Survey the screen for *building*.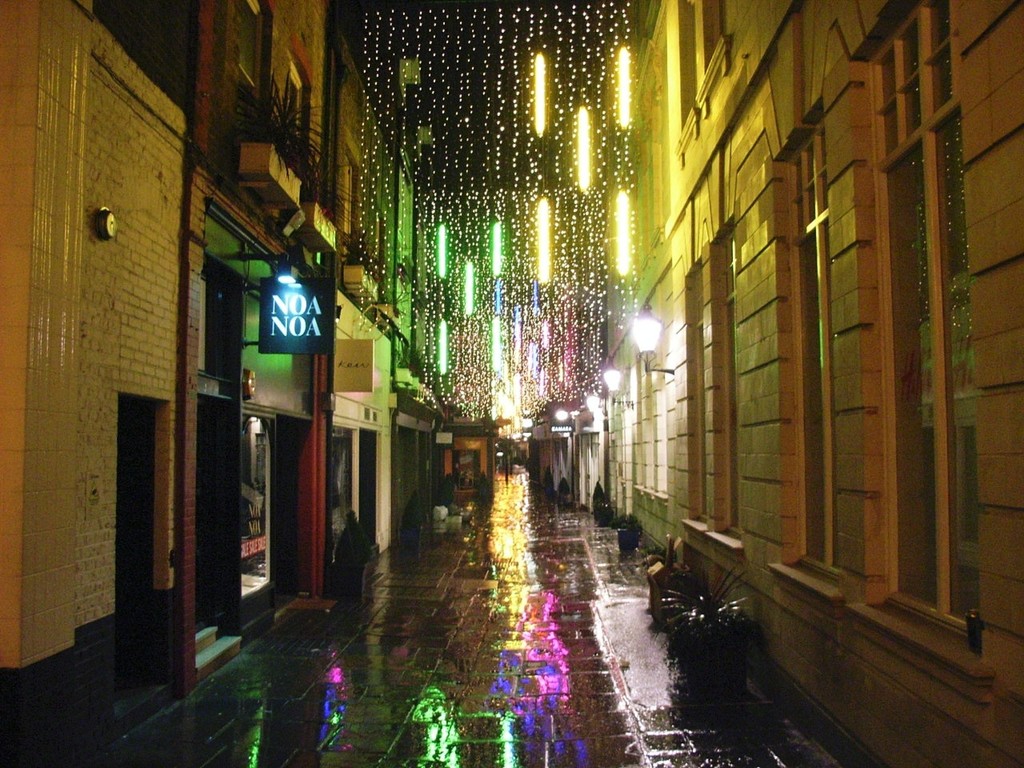
Survey found: pyautogui.locateOnScreen(601, 0, 1023, 767).
